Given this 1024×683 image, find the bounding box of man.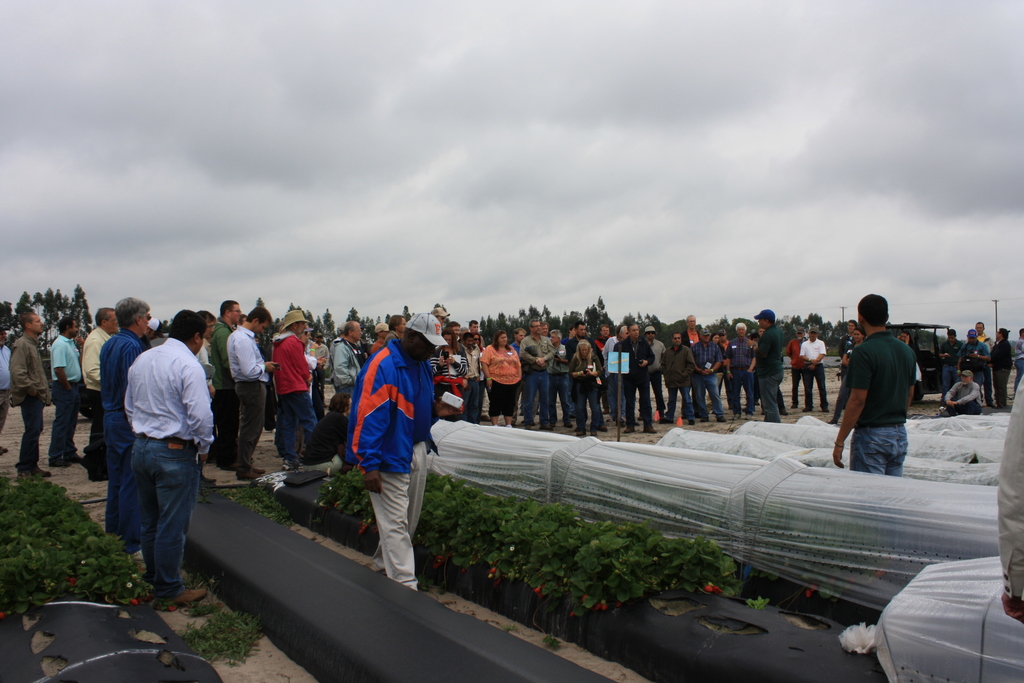
666/332/696/427.
